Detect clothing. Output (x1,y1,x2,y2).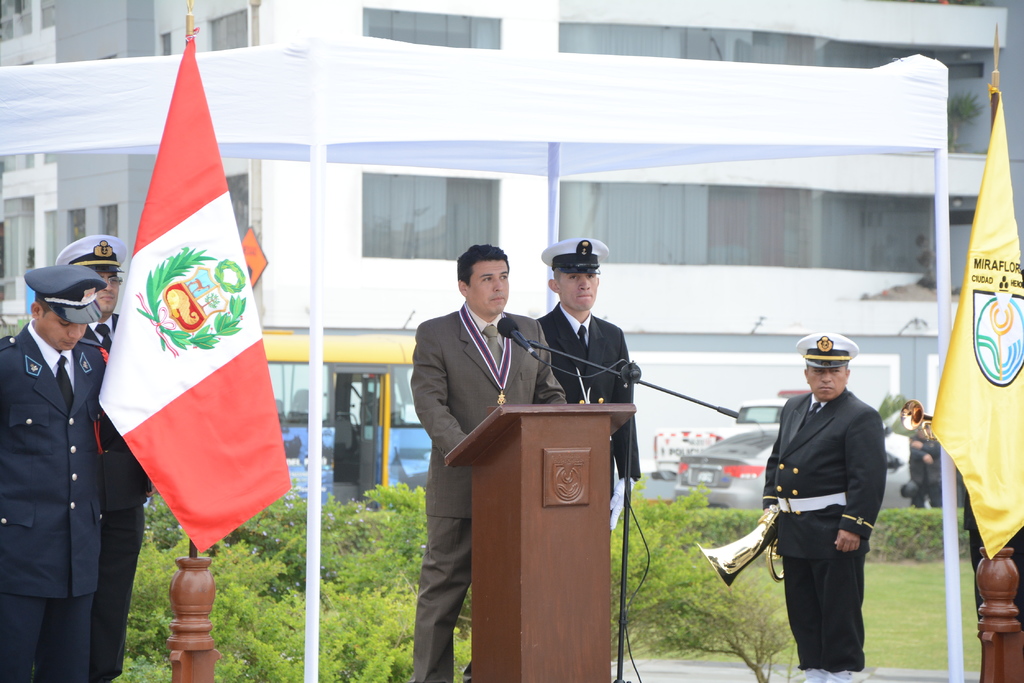
(0,325,115,679).
